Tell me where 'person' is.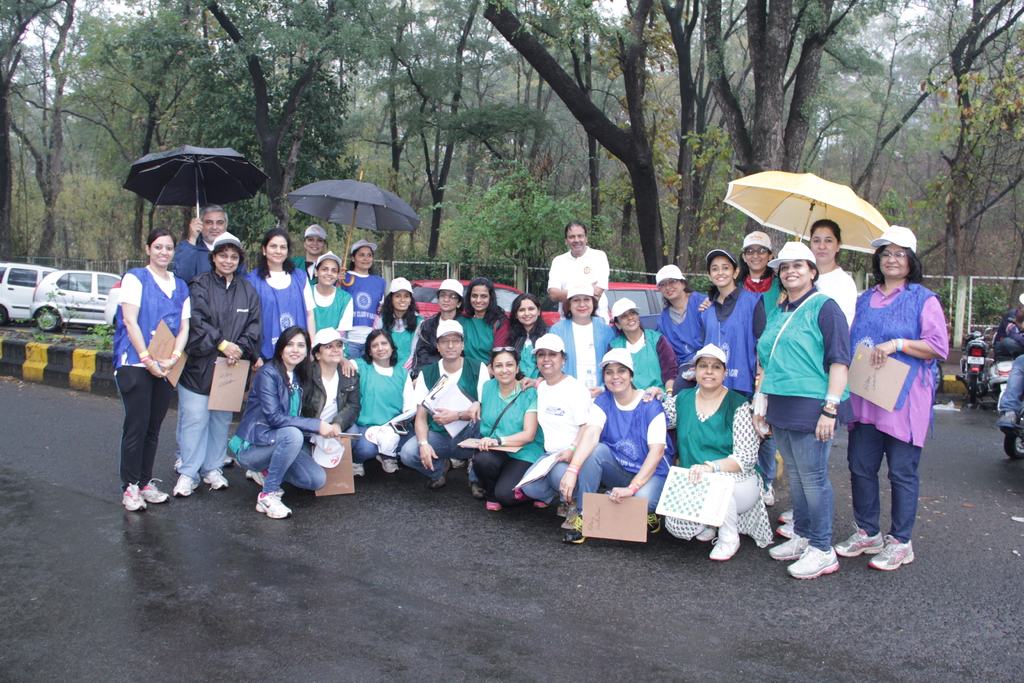
'person' is at region(170, 201, 230, 284).
